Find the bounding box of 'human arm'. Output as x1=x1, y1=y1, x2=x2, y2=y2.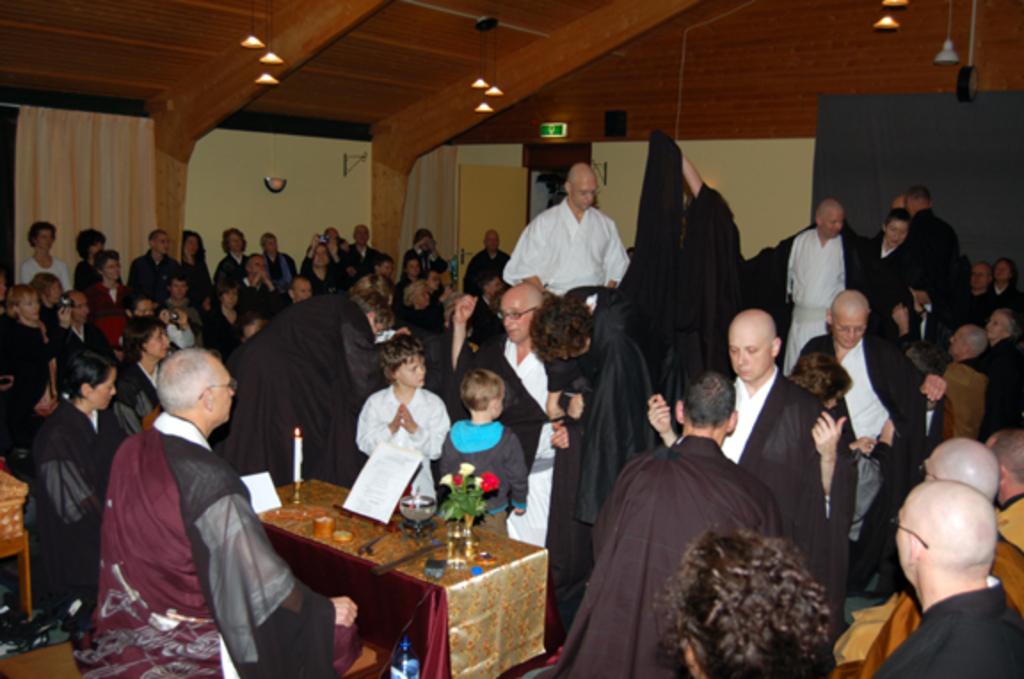
x1=841, y1=418, x2=892, y2=491.
